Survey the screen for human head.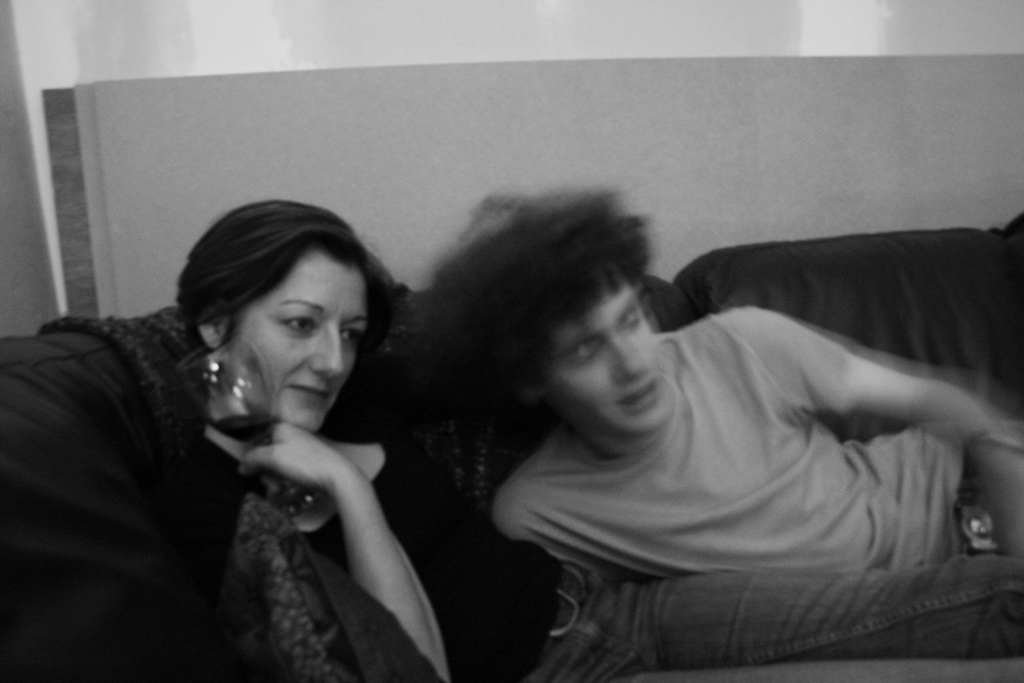
Survey found: crop(433, 218, 669, 431).
